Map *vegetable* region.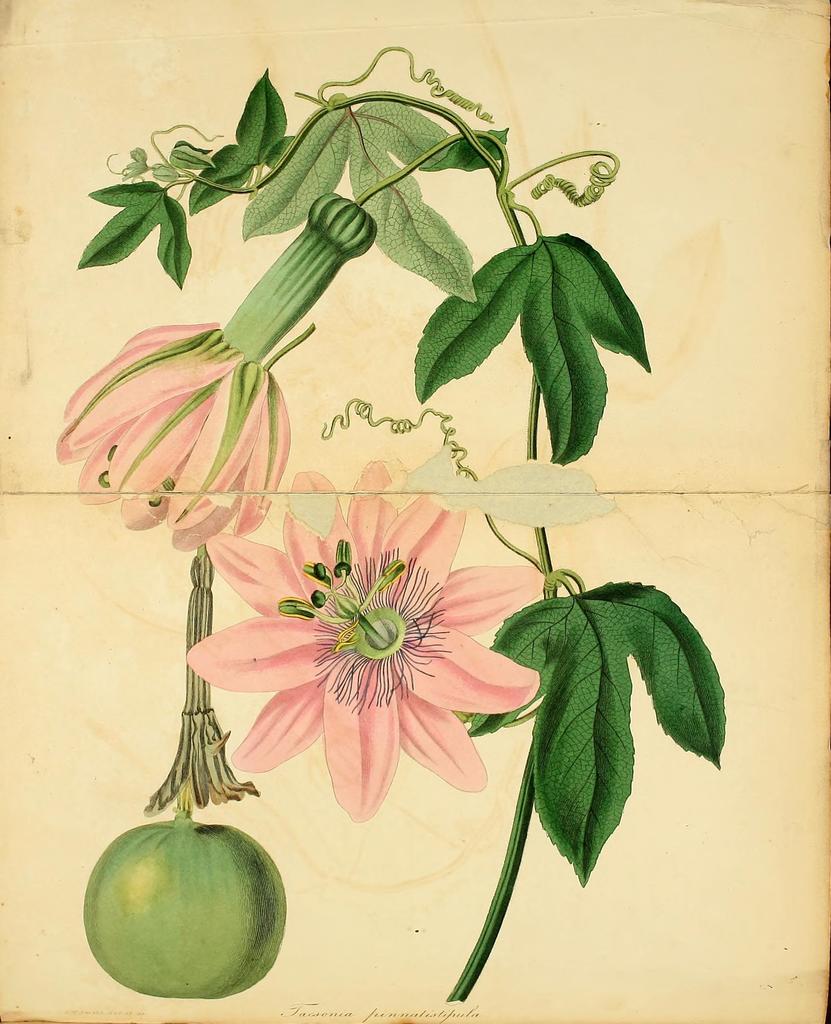
Mapped to rect(82, 804, 306, 991).
